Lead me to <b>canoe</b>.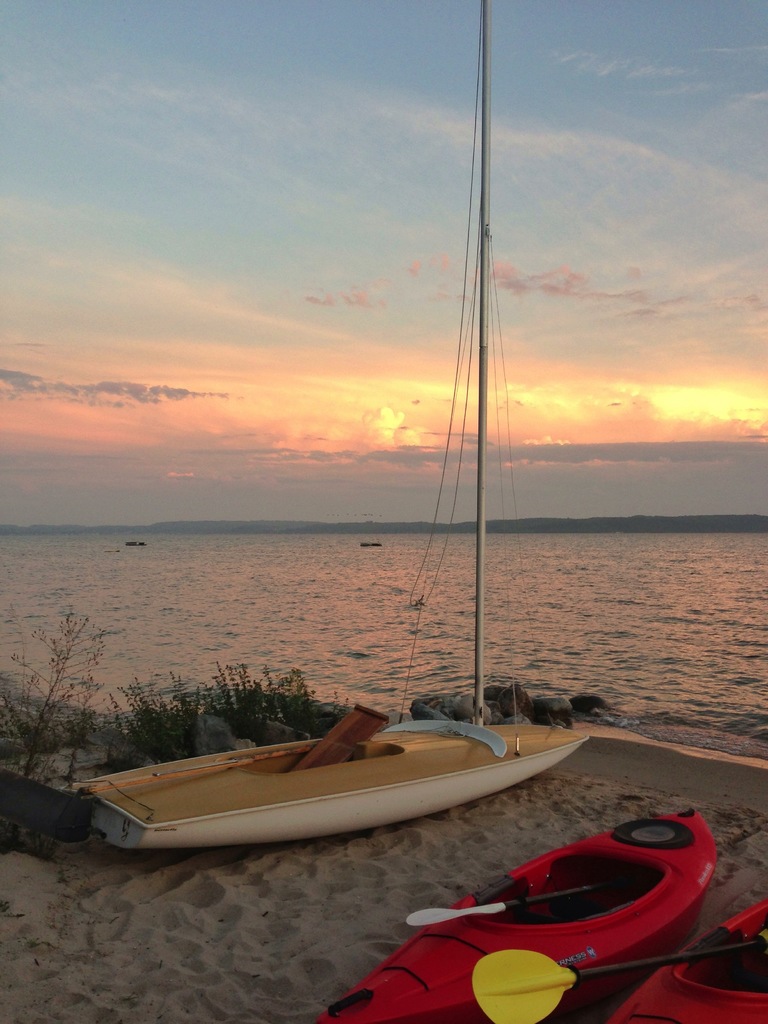
Lead to l=85, t=704, r=596, b=886.
